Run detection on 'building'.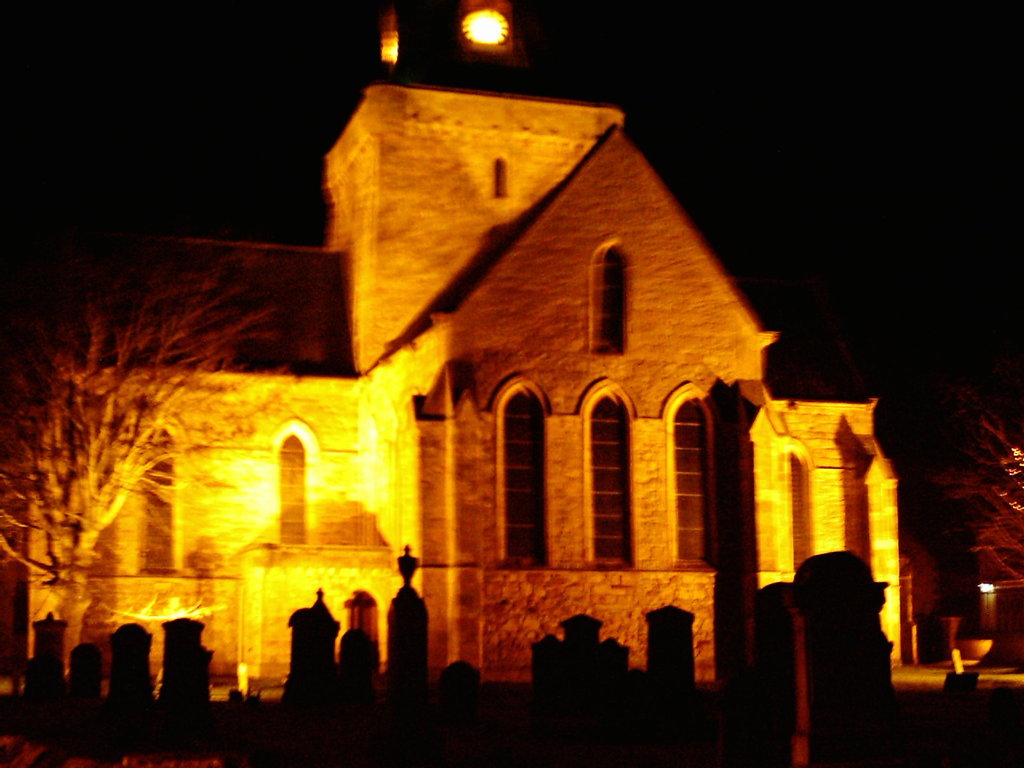
Result: 0, 0, 1023, 699.
